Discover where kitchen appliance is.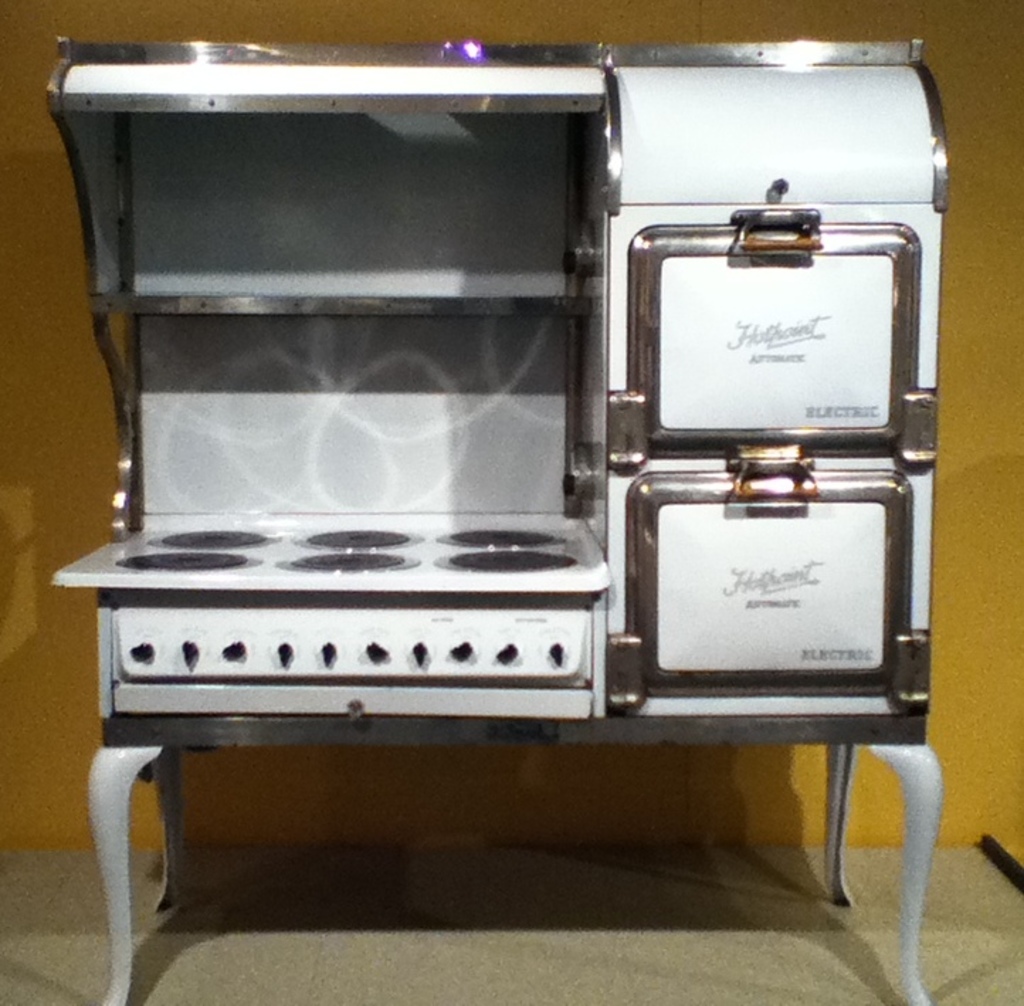
Discovered at 44:34:940:1005.
